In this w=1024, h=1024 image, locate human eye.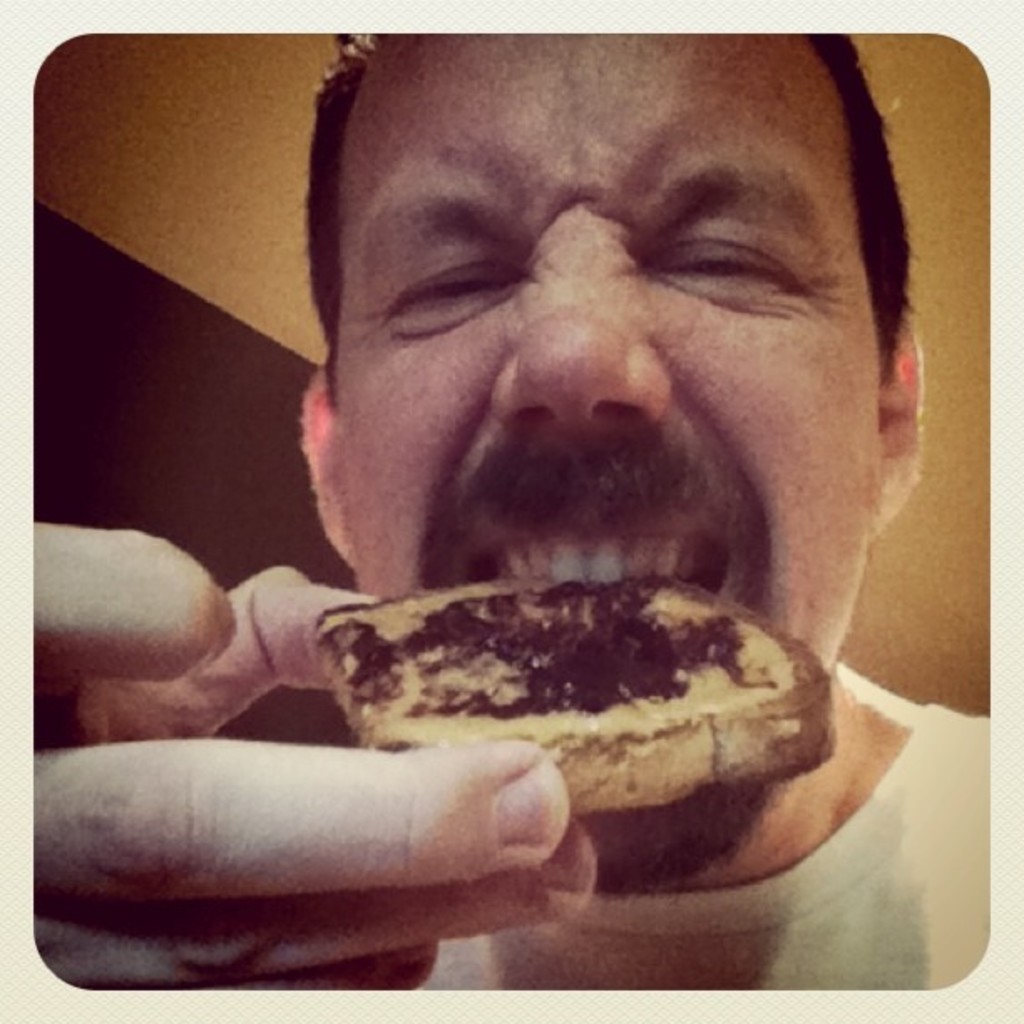
Bounding box: box=[383, 251, 509, 326].
